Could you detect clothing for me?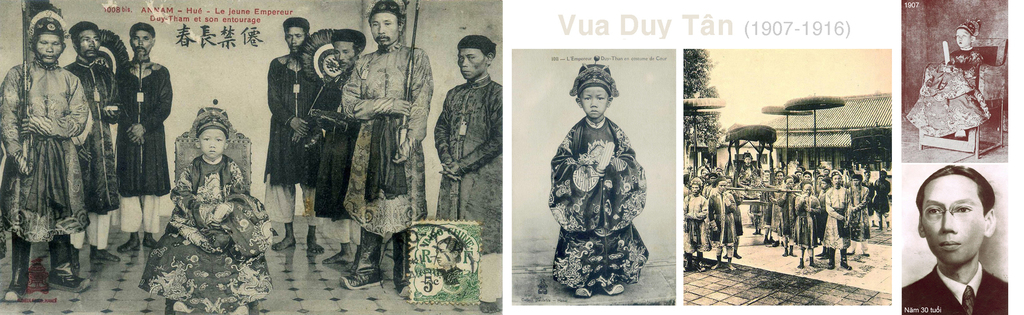
Detection result: (72, 51, 125, 252).
